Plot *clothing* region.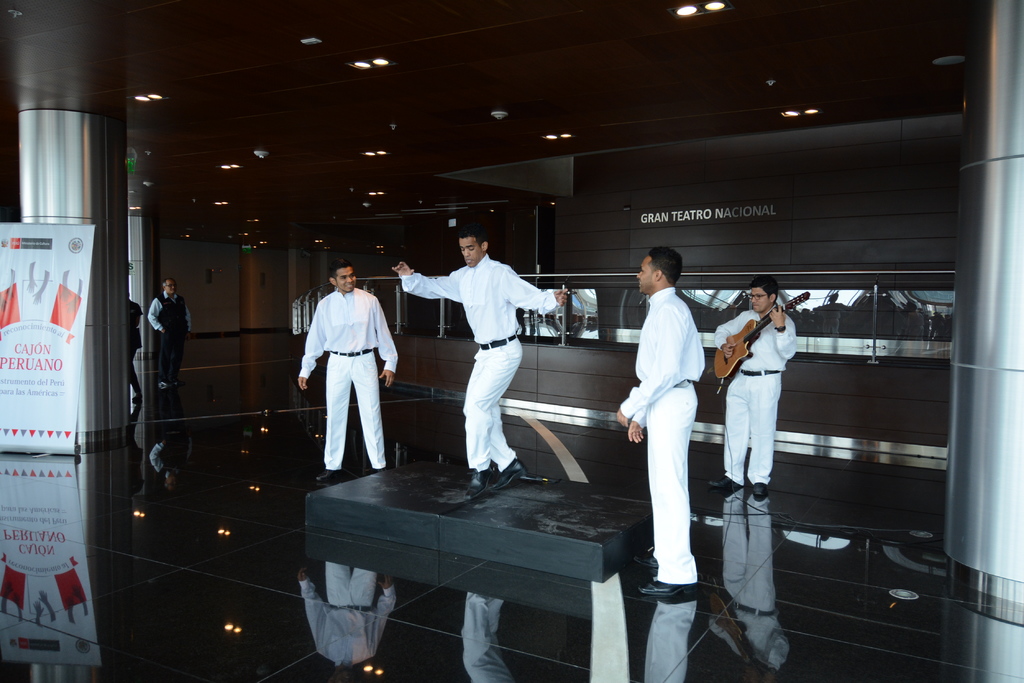
Plotted at 713:309:797:482.
